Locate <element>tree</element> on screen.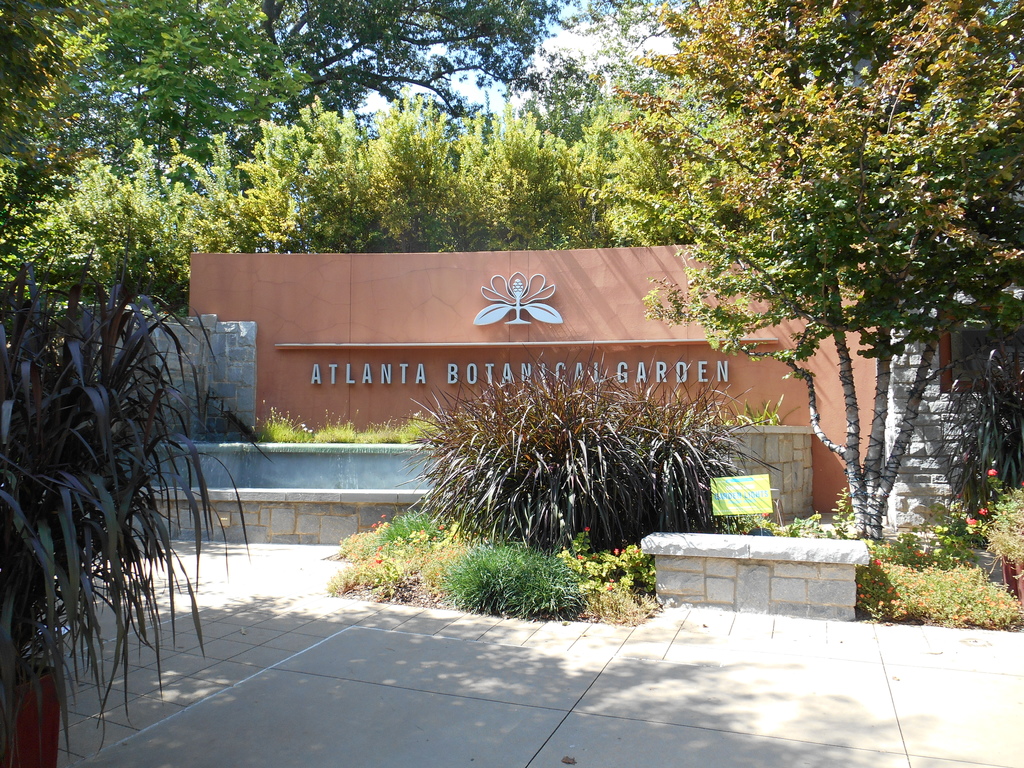
On screen at bbox(571, 2, 1018, 540).
